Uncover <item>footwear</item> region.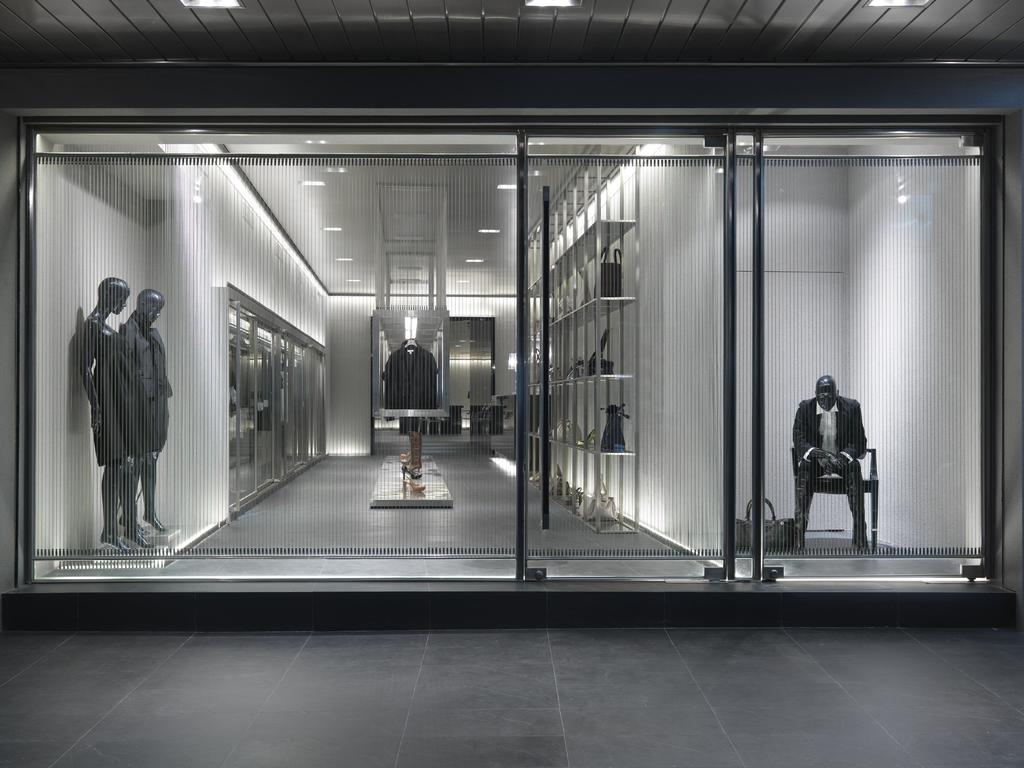
Uncovered: 126/531/152/547.
